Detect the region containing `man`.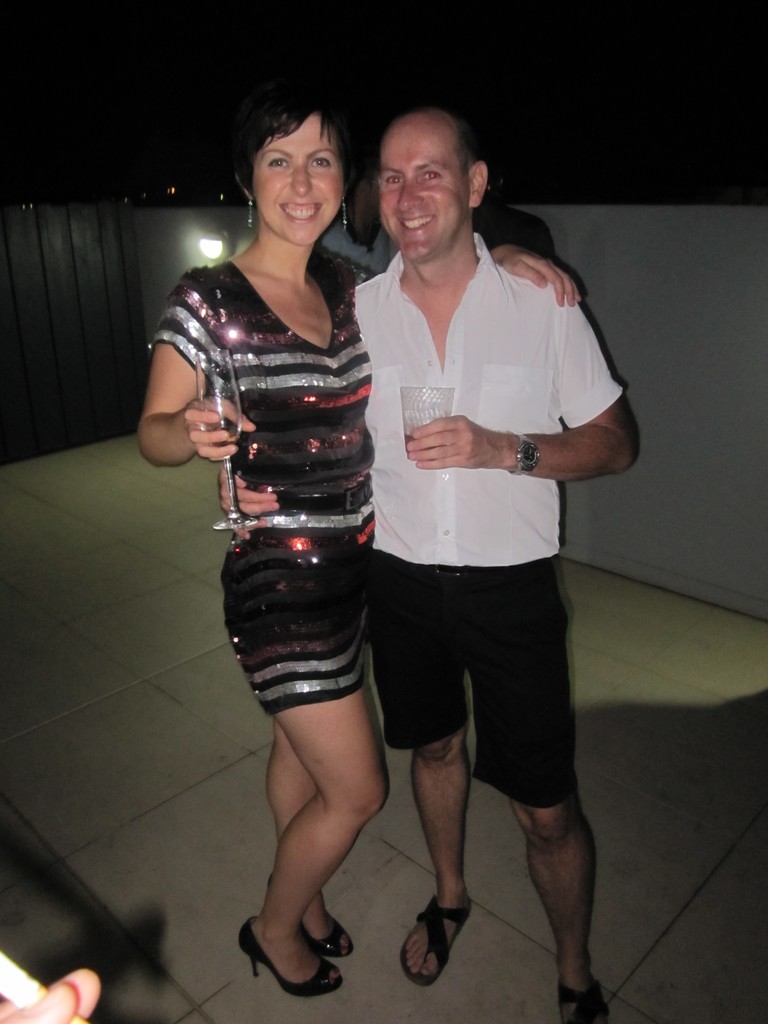
312/161/401/271.
